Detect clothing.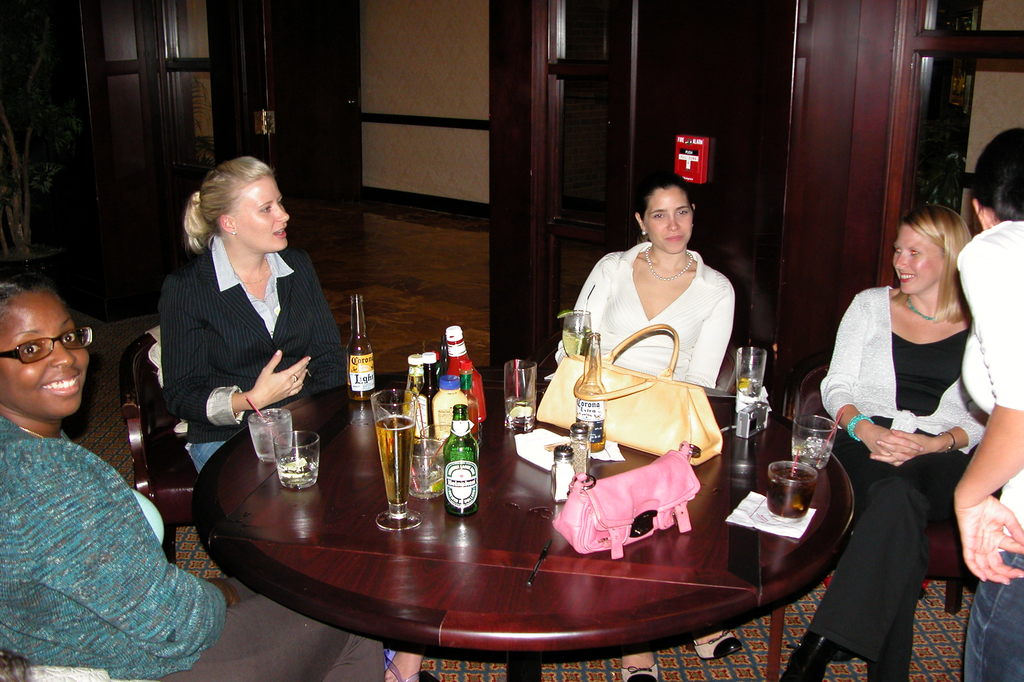
Detected at [814,284,995,681].
